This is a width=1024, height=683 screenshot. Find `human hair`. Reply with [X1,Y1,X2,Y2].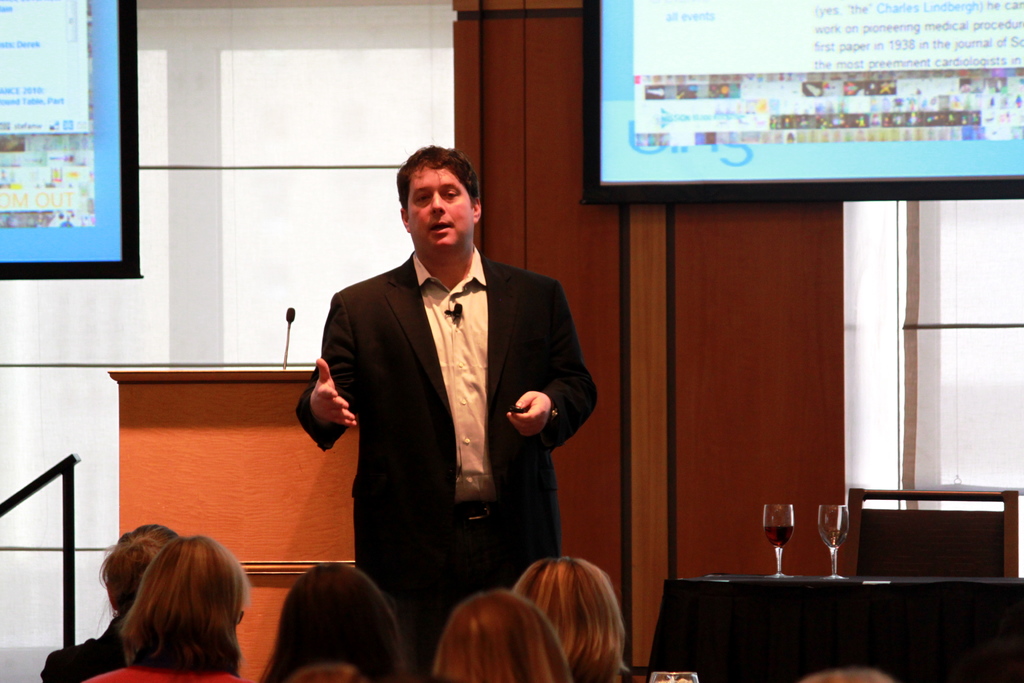
[393,147,477,213].
